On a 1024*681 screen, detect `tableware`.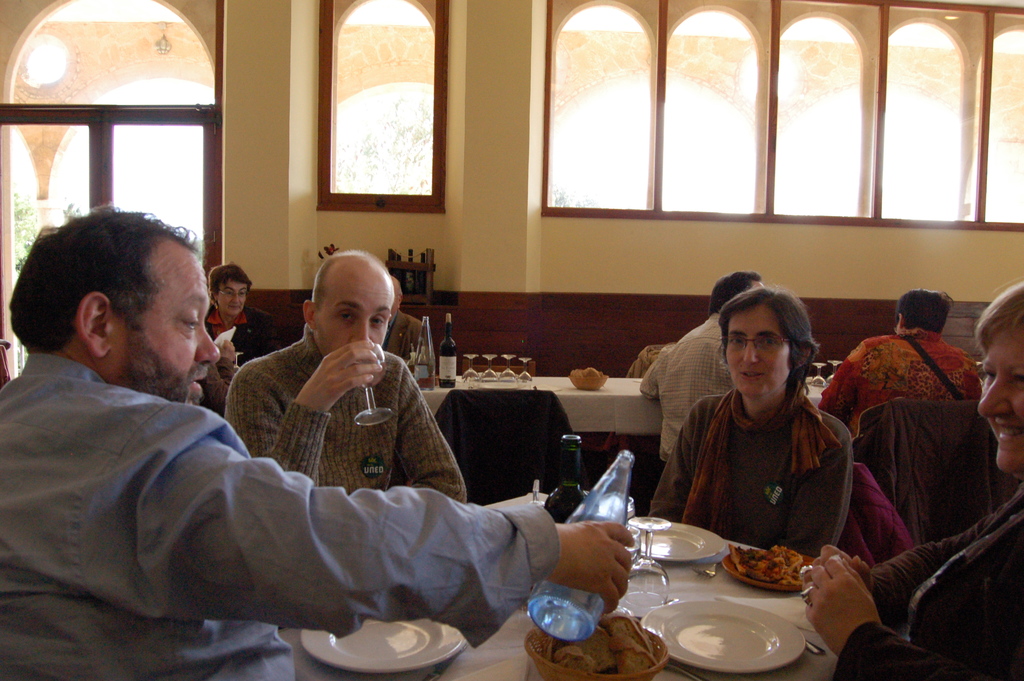
(x1=352, y1=343, x2=397, y2=429).
